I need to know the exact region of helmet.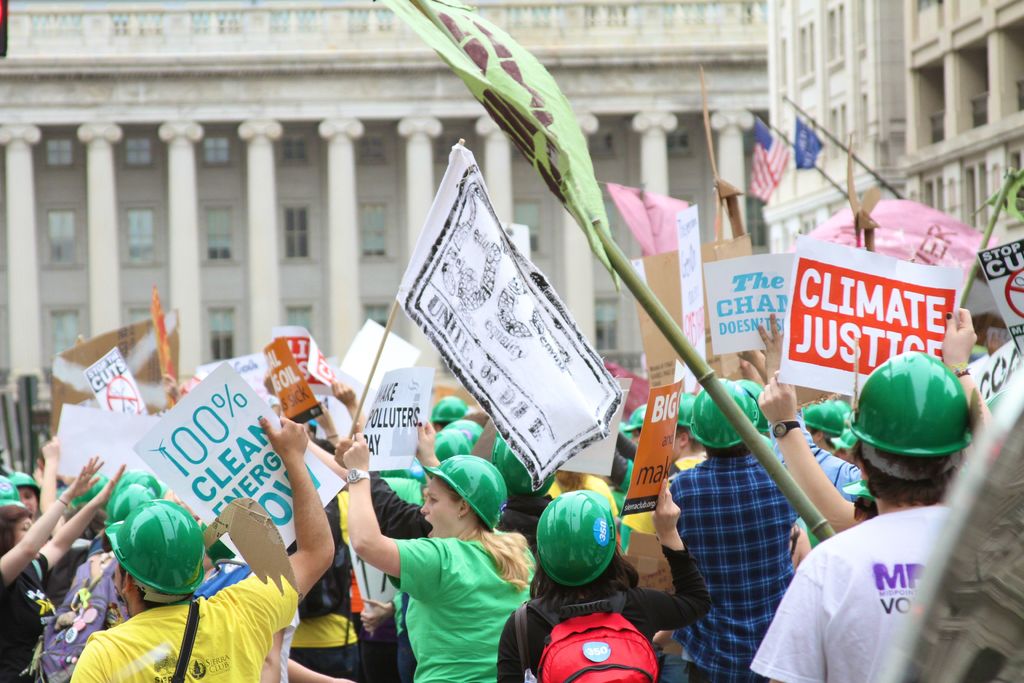
Region: locate(689, 376, 760, 454).
